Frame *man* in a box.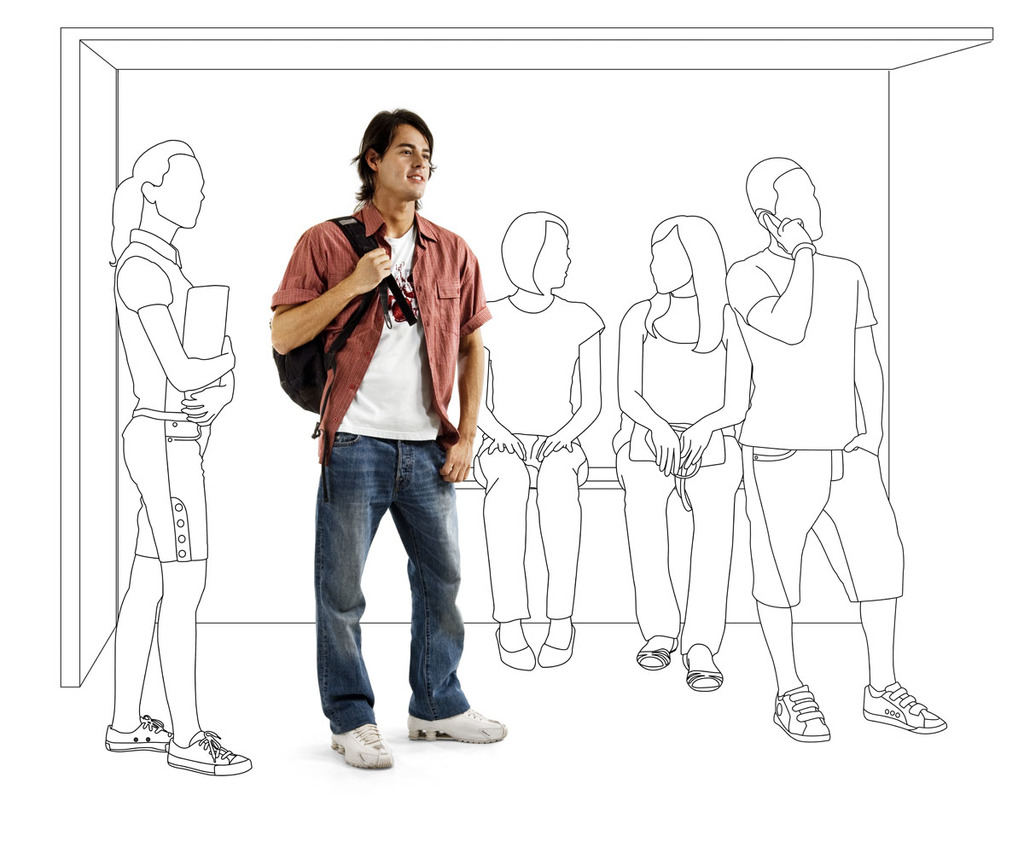
[719,146,957,741].
